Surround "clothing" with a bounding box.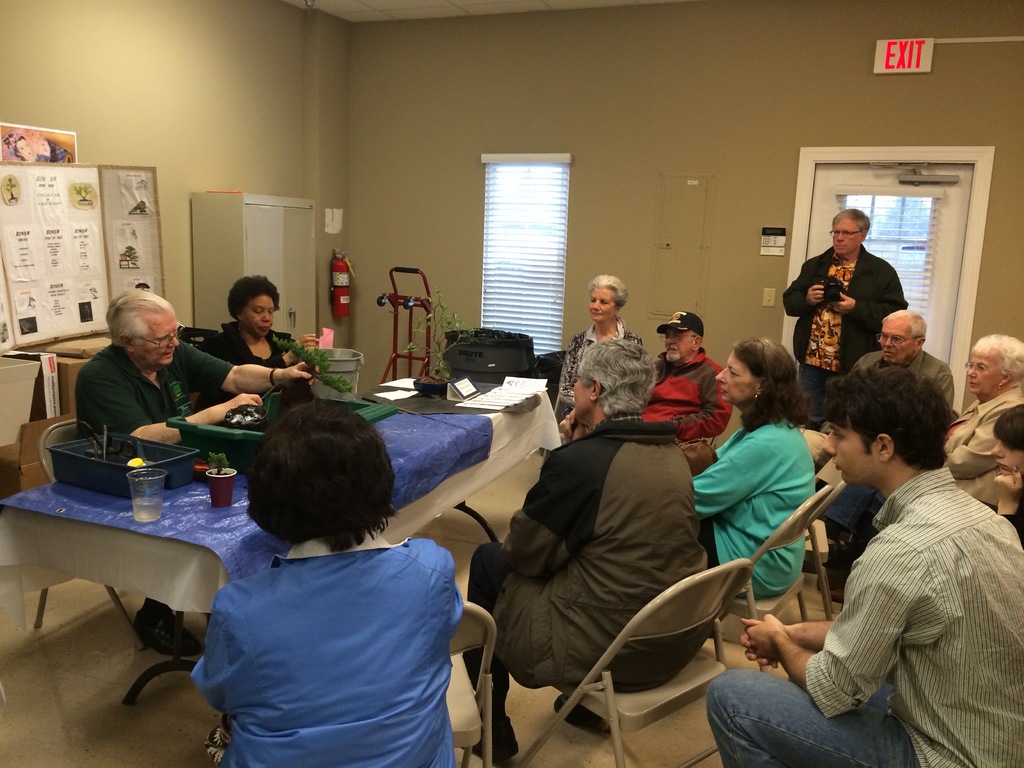
pyautogui.locateOnScreen(203, 322, 285, 410).
